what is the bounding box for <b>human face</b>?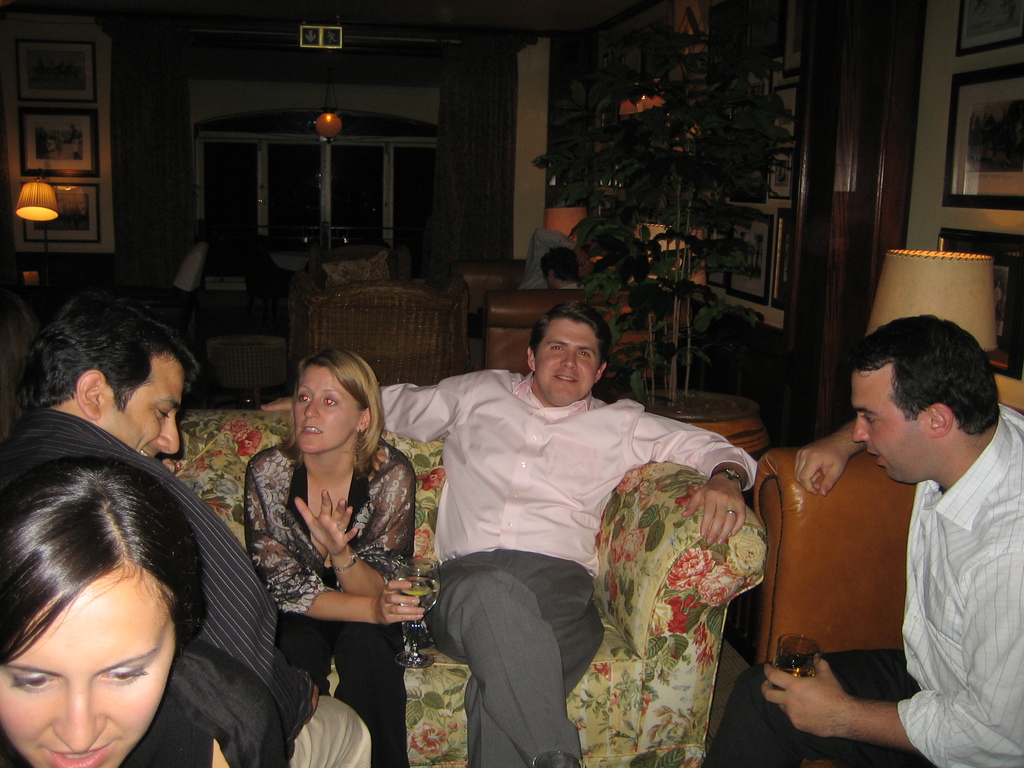
region(535, 315, 598, 408).
